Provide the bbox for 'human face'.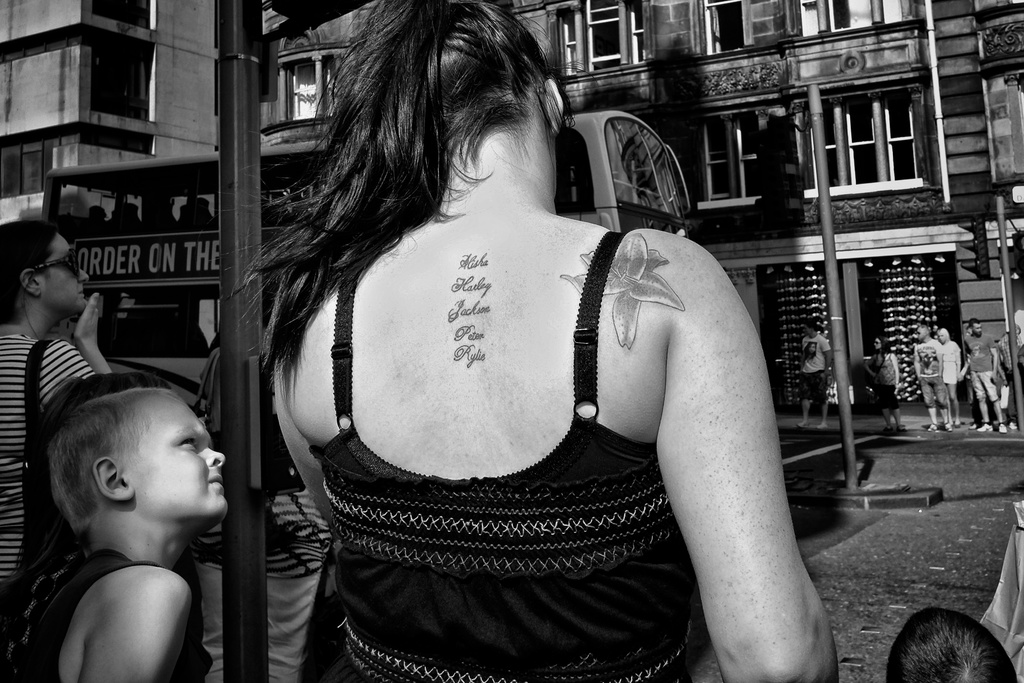
region(971, 321, 985, 340).
